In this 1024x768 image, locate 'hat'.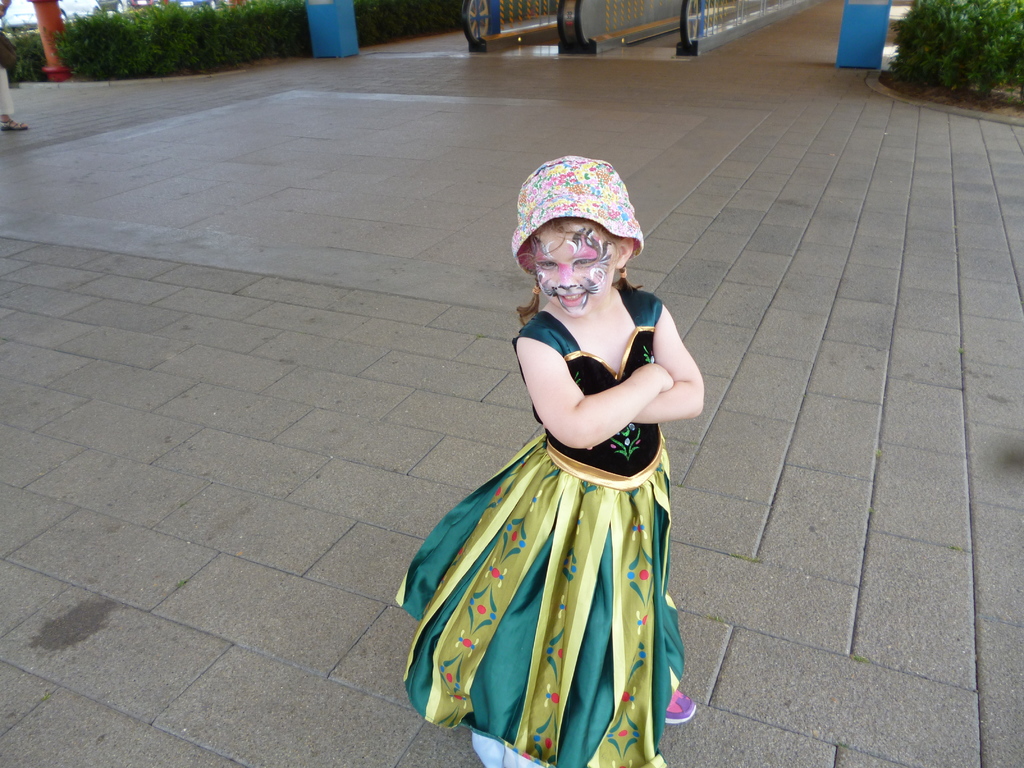
Bounding box: 513,152,646,276.
